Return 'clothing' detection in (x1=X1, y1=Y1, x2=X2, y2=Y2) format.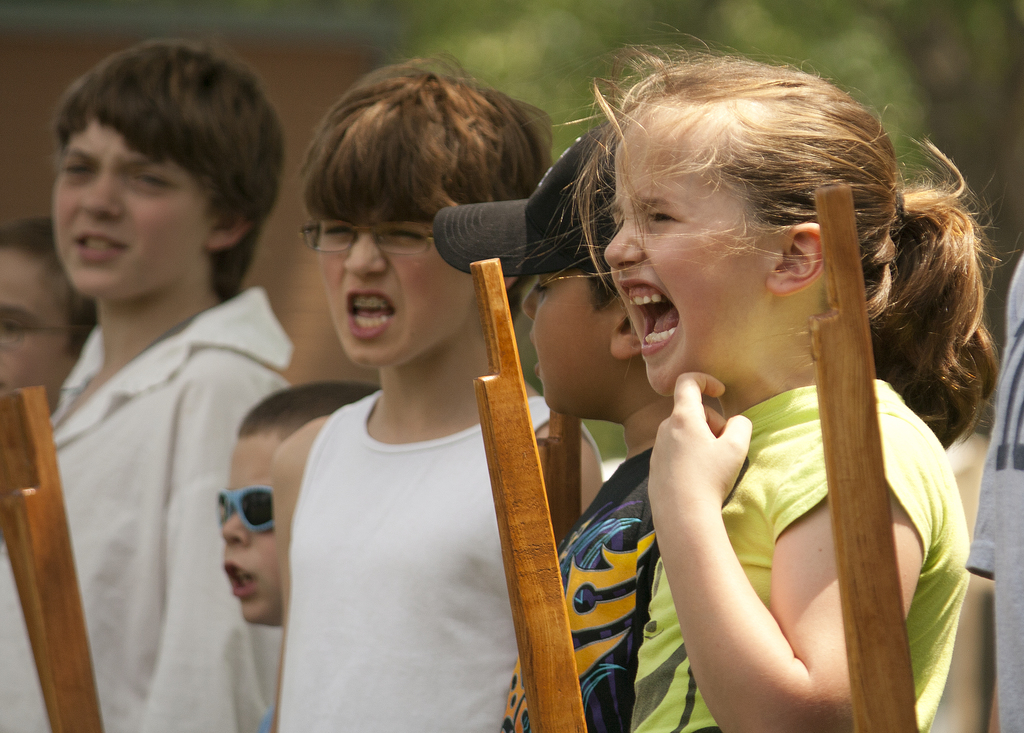
(x1=503, y1=445, x2=657, y2=732).
